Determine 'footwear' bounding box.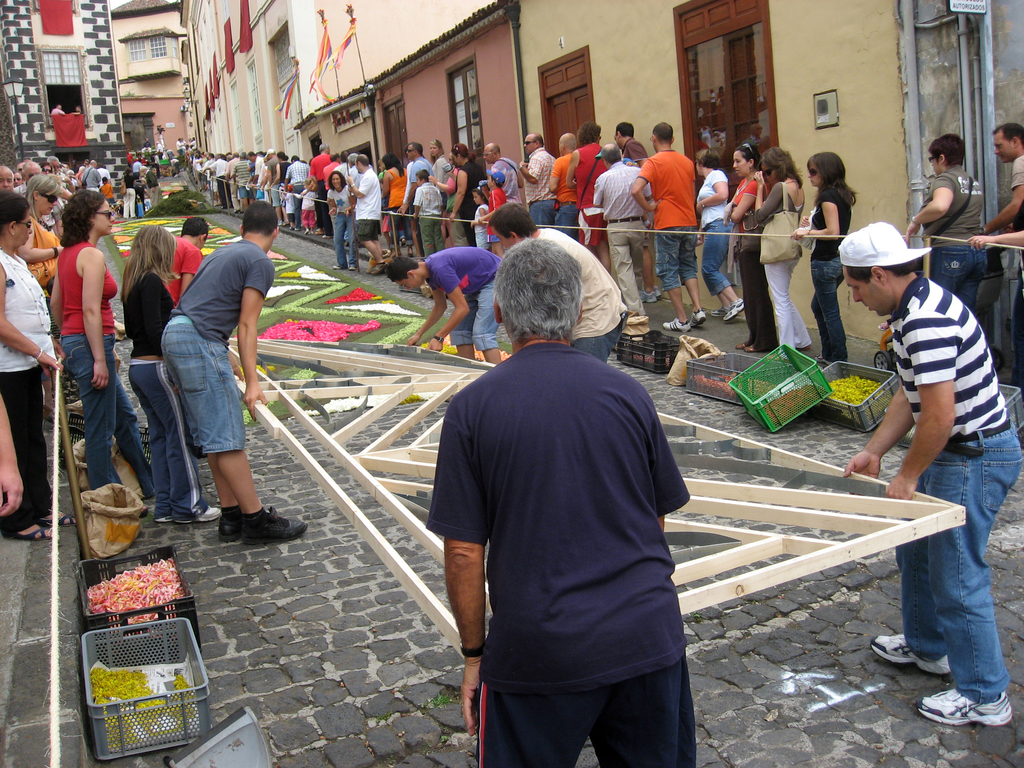
Determined: BBox(918, 688, 1016, 726).
